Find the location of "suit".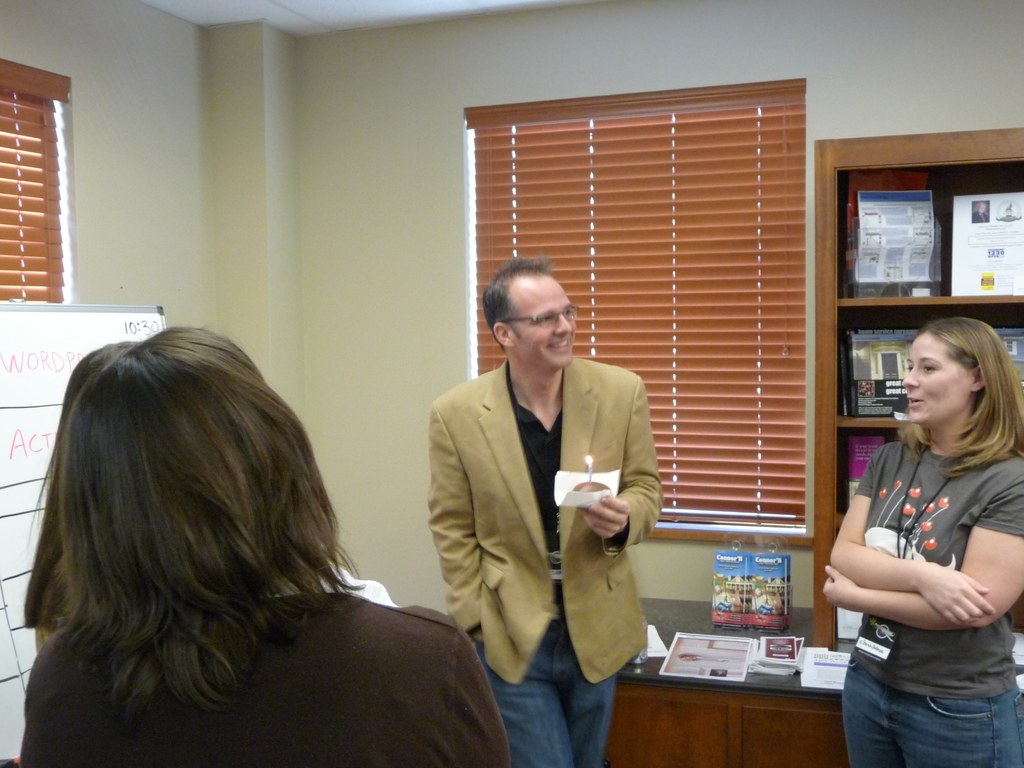
Location: BBox(426, 362, 666, 685).
